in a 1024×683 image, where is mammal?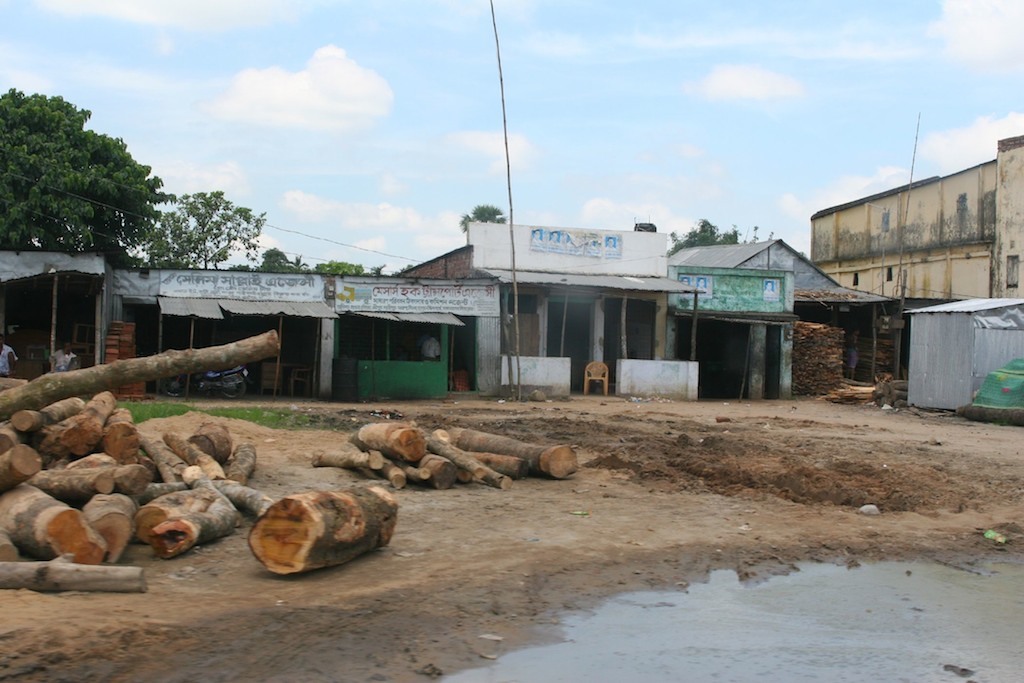
[left=695, top=279, right=707, bottom=292].
